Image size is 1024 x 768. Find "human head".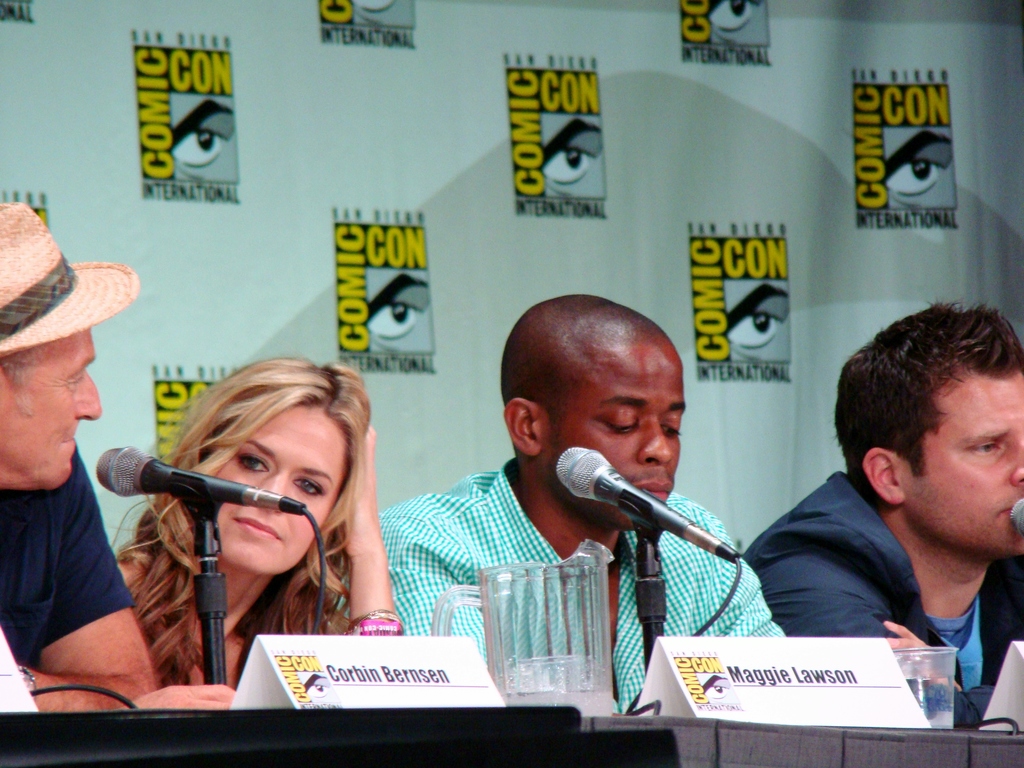
l=0, t=204, r=138, b=485.
